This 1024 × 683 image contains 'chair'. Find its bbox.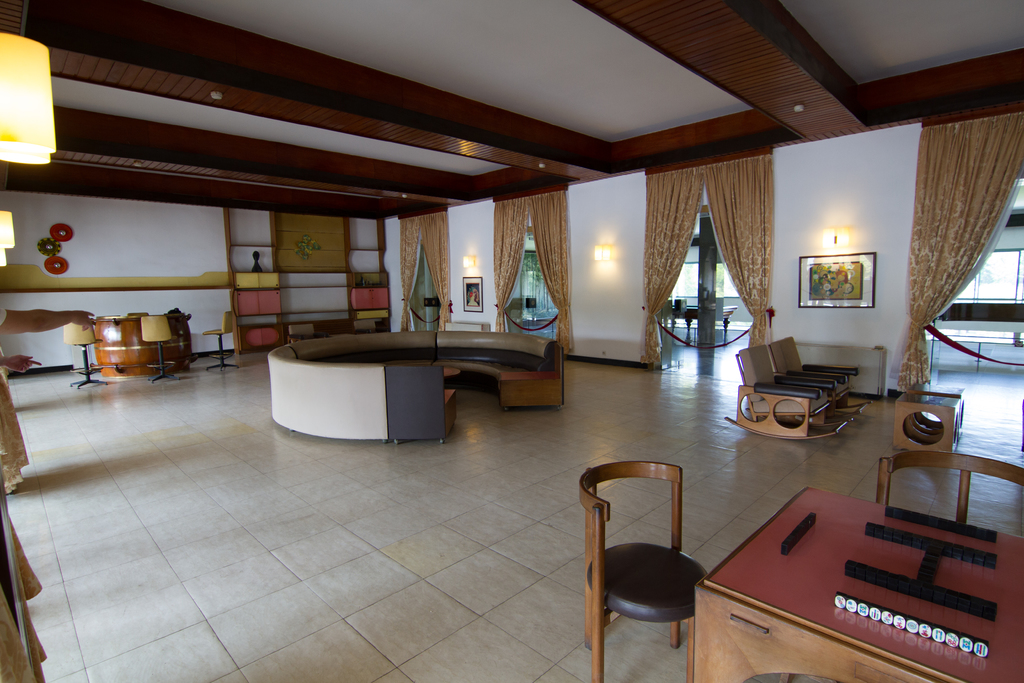
(143, 313, 184, 384).
